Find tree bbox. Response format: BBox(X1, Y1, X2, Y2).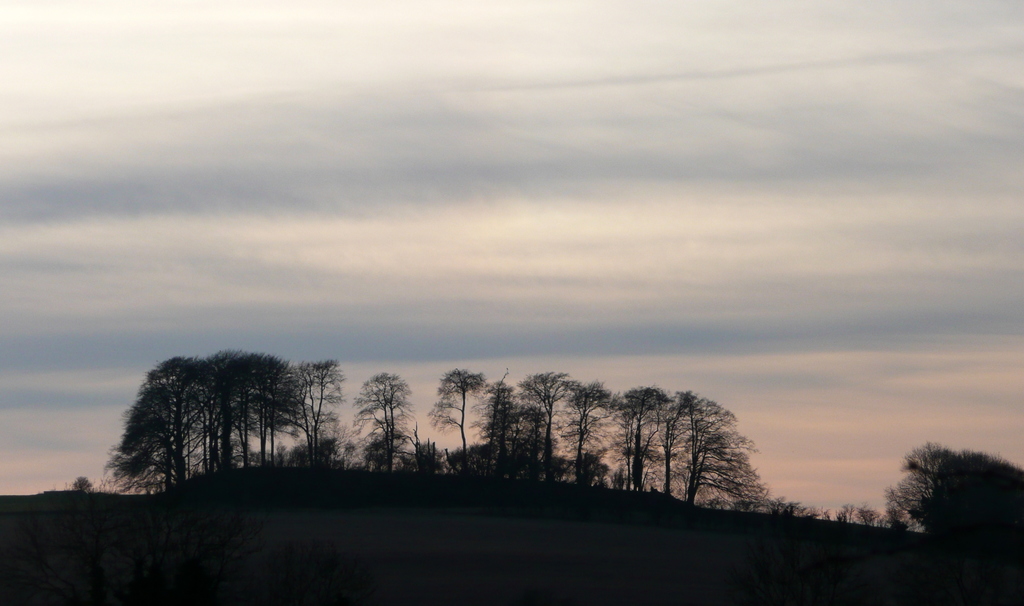
BBox(423, 365, 486, 476).
